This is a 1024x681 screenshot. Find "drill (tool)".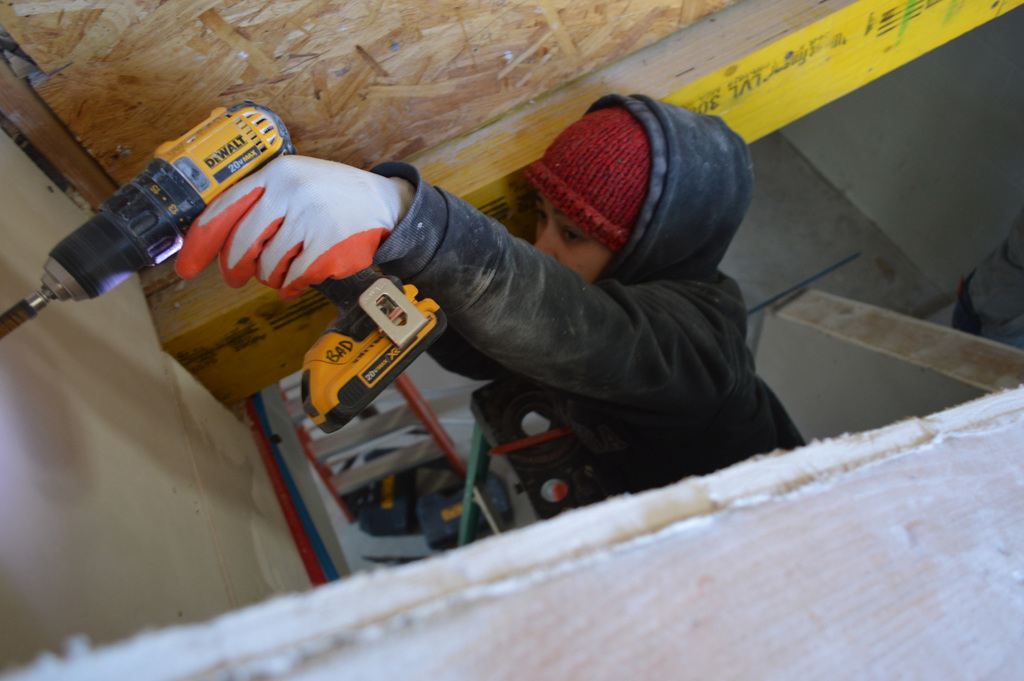
Bounding box: 0 89 449 432.
